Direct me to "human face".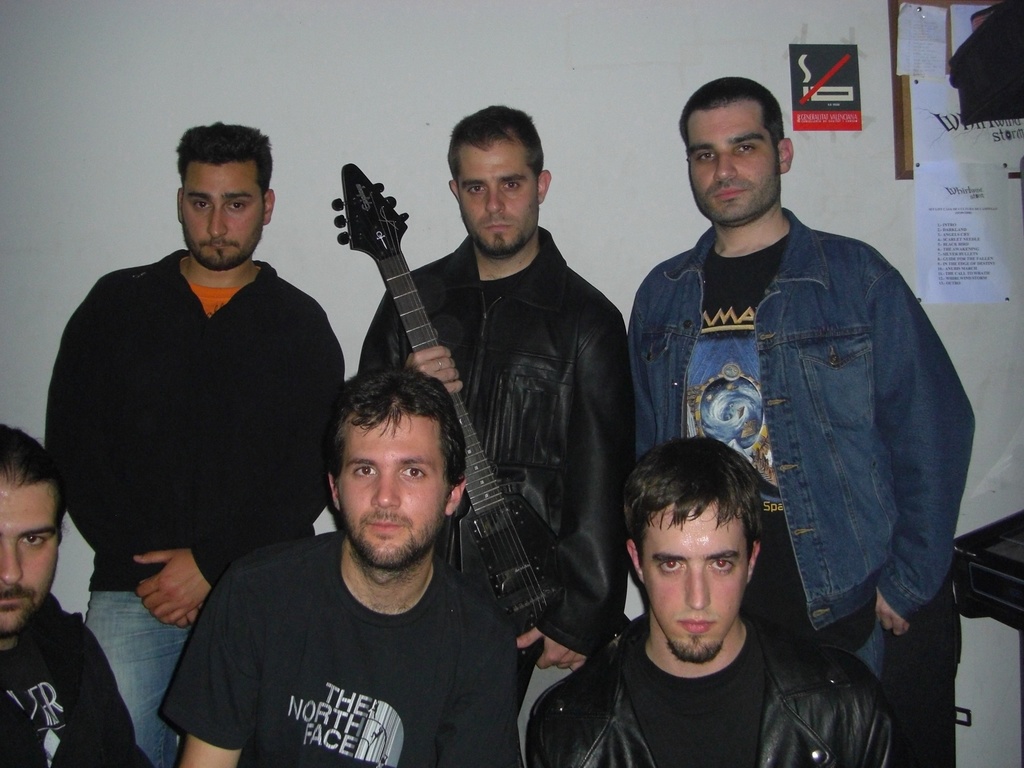
Direction: crop(644, 498, 751, 653).
